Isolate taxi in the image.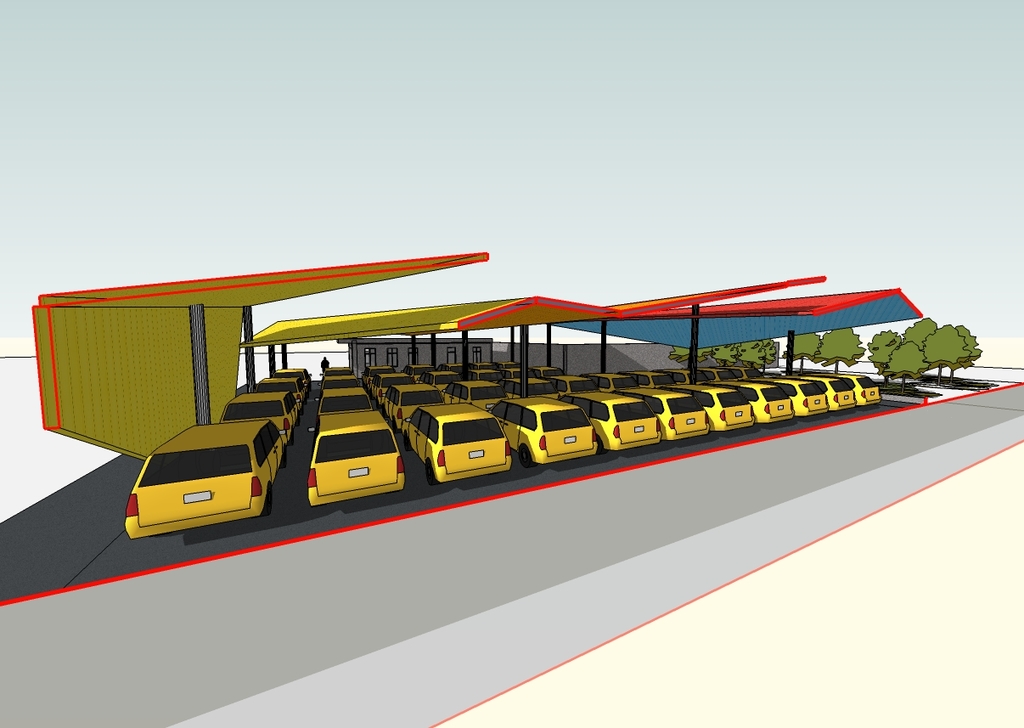
Isolated region: [812,370,864,410].
